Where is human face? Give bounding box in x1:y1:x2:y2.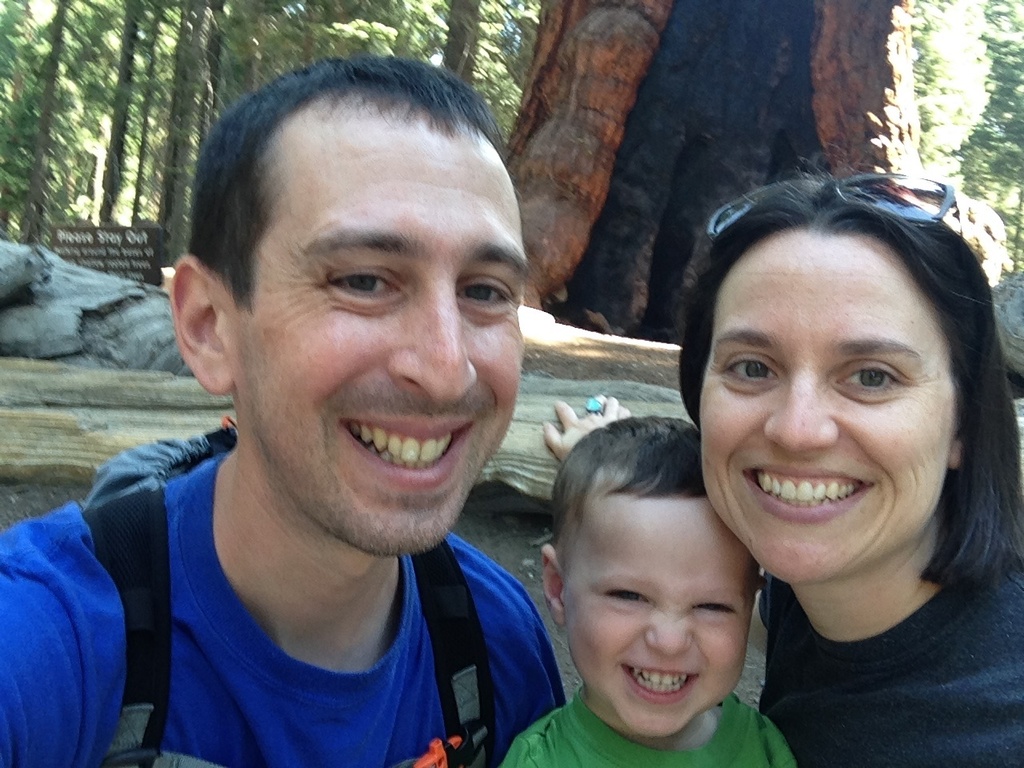
247:111:531:551.
